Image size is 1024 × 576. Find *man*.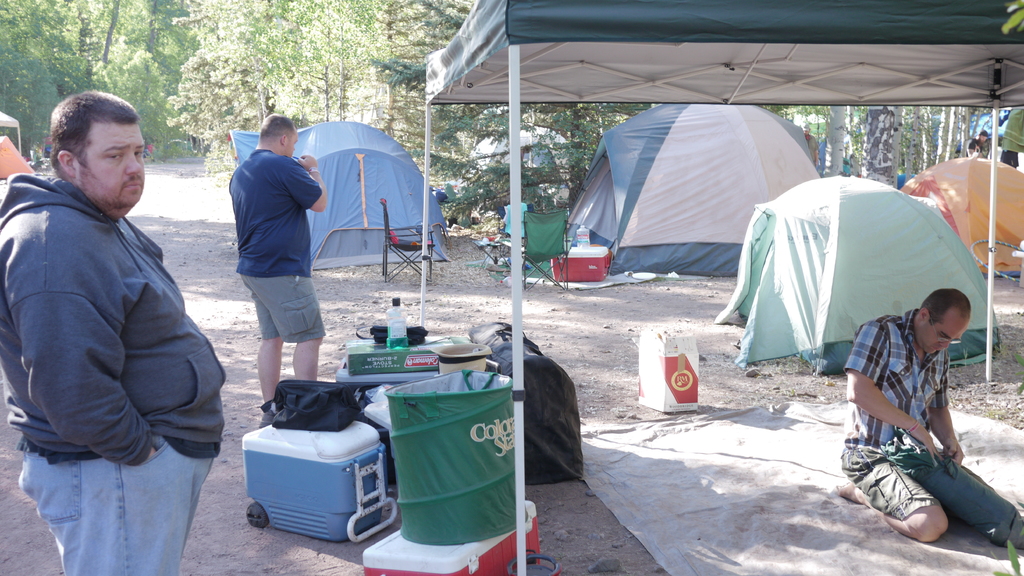
[0,90,227,575].
